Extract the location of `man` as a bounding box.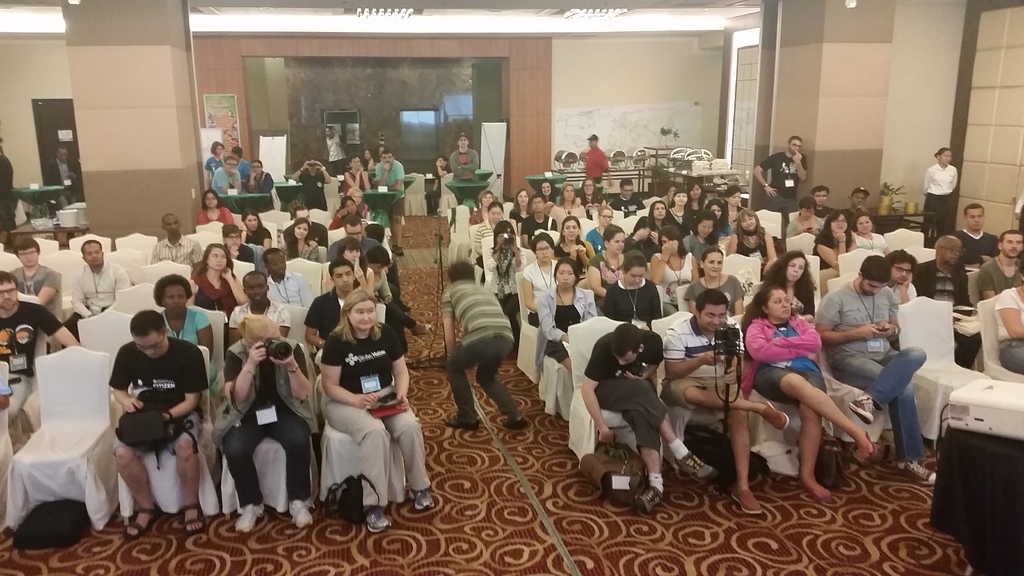
[223,269,292,358].
